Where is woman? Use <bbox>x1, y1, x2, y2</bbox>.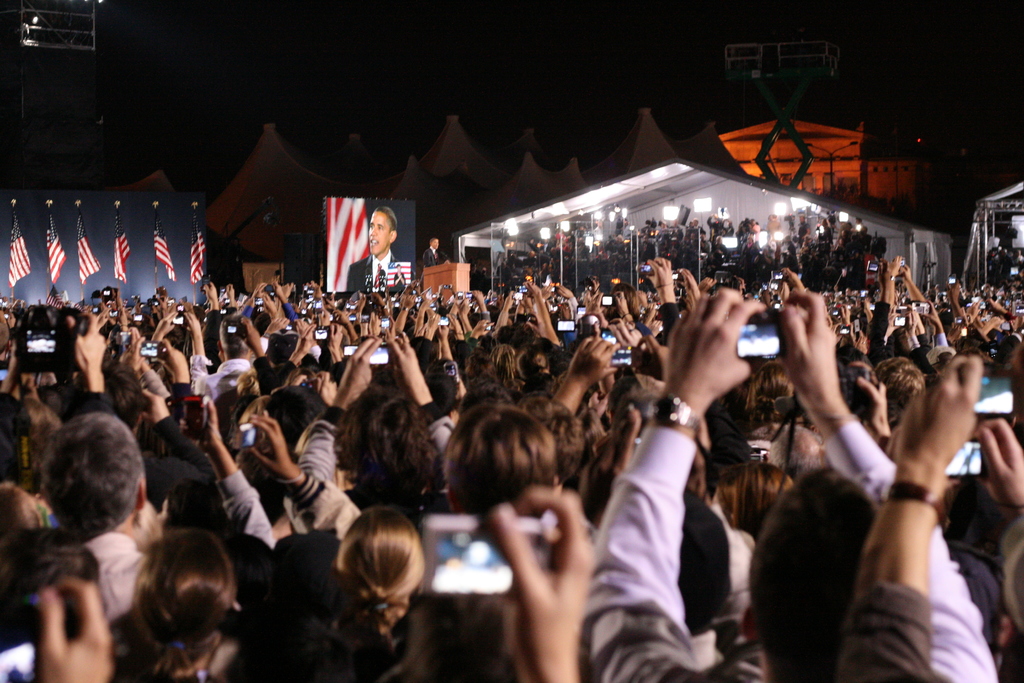
<bbox>133, 527, 238, 682</bbox>.
